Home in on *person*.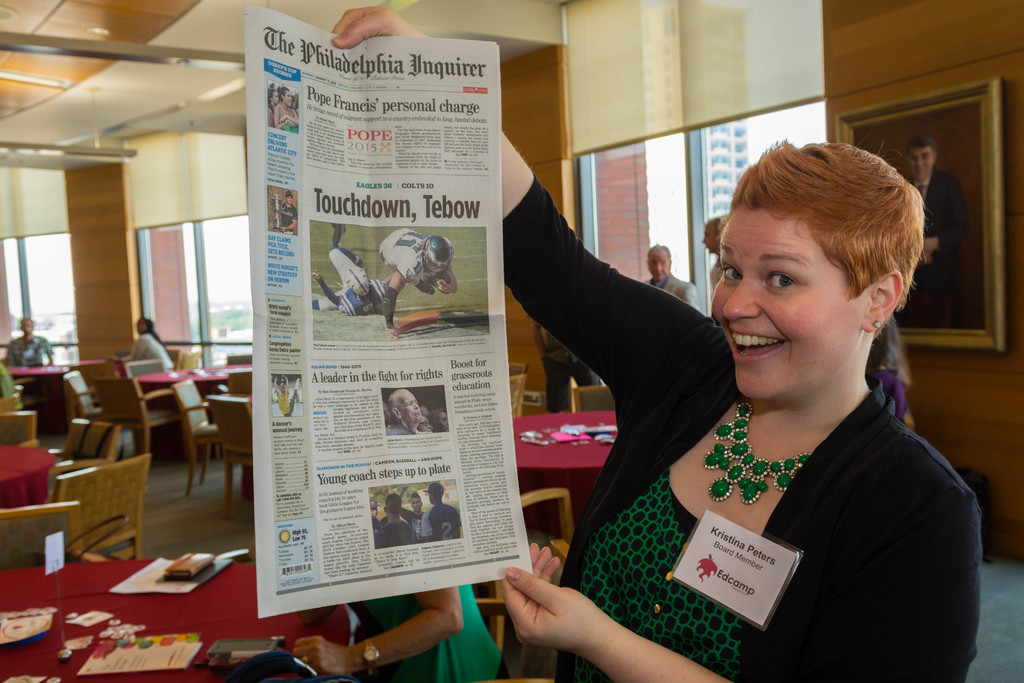
Homed in at [x1=330, y1=4, x2=982, y2=682].
